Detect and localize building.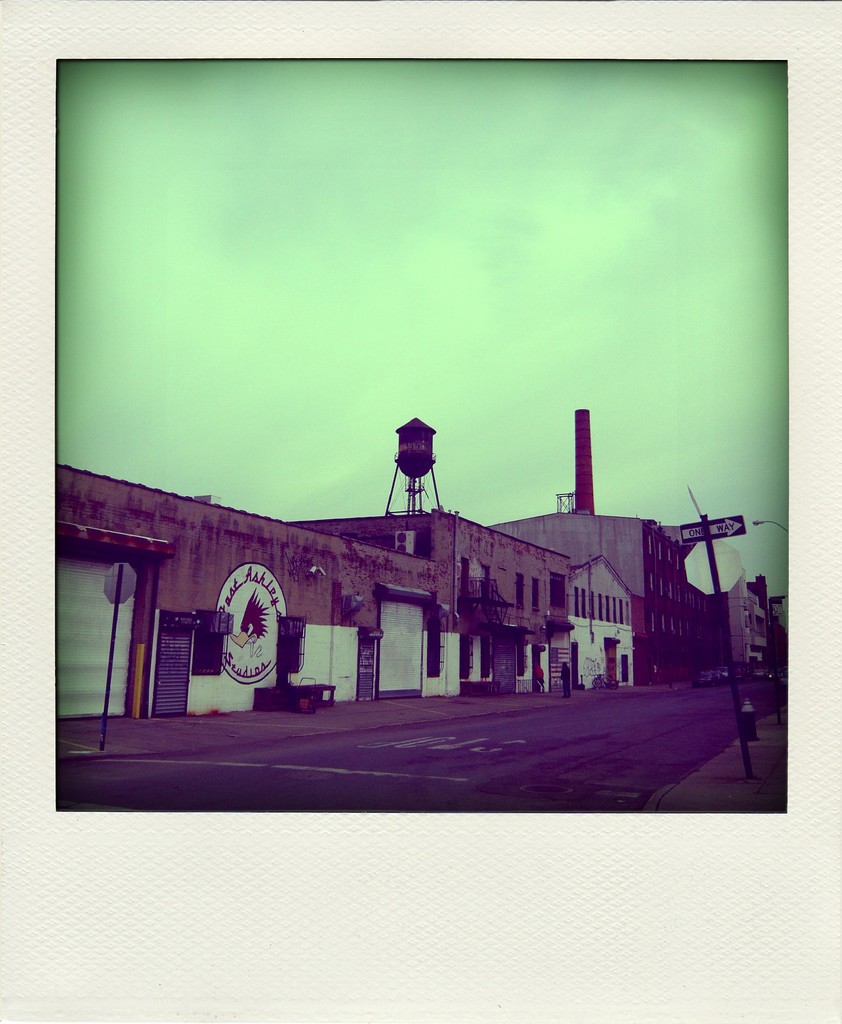
Localized at <box>714,571,772,665</box>.
